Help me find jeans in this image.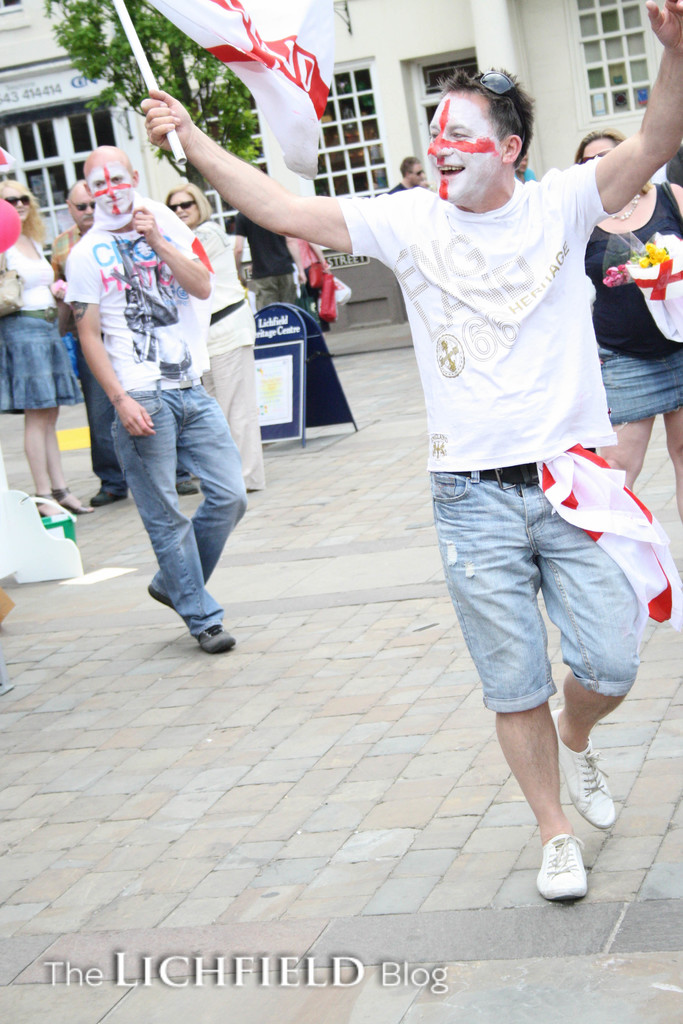
Found it: {"left": 76, "top": 333, "right": 125, "bottom": 490}.
